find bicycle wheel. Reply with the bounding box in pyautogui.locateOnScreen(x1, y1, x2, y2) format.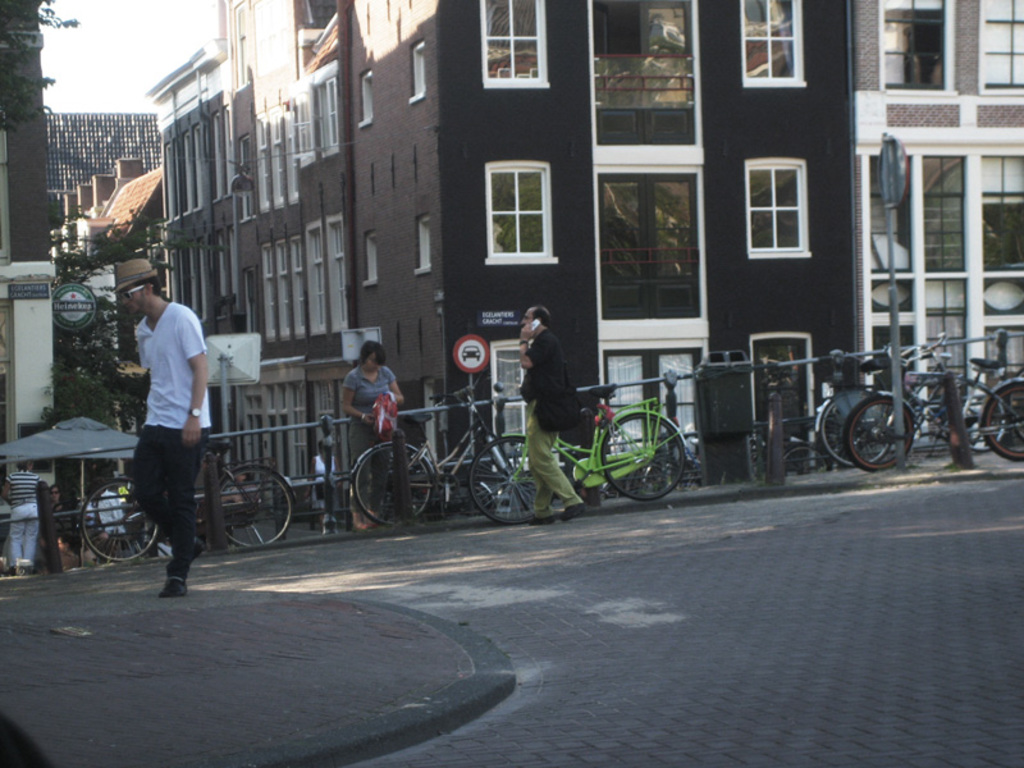
pyautogui.locateOnScreen(348, 444, 429, 525).
